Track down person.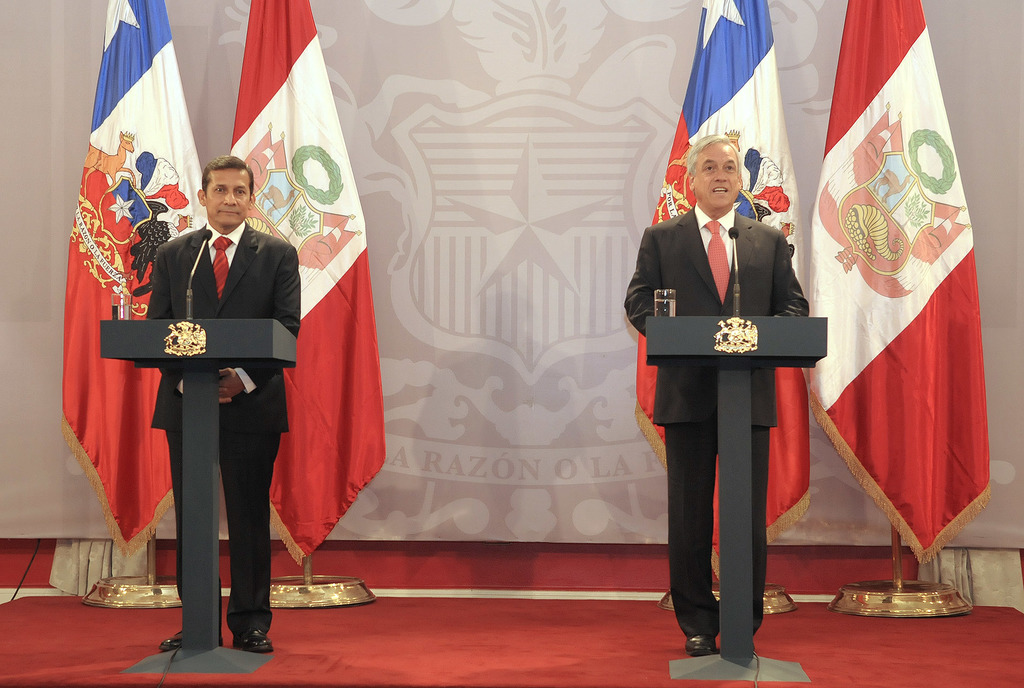
Tracked to box=[105, 110, 287, 643].
